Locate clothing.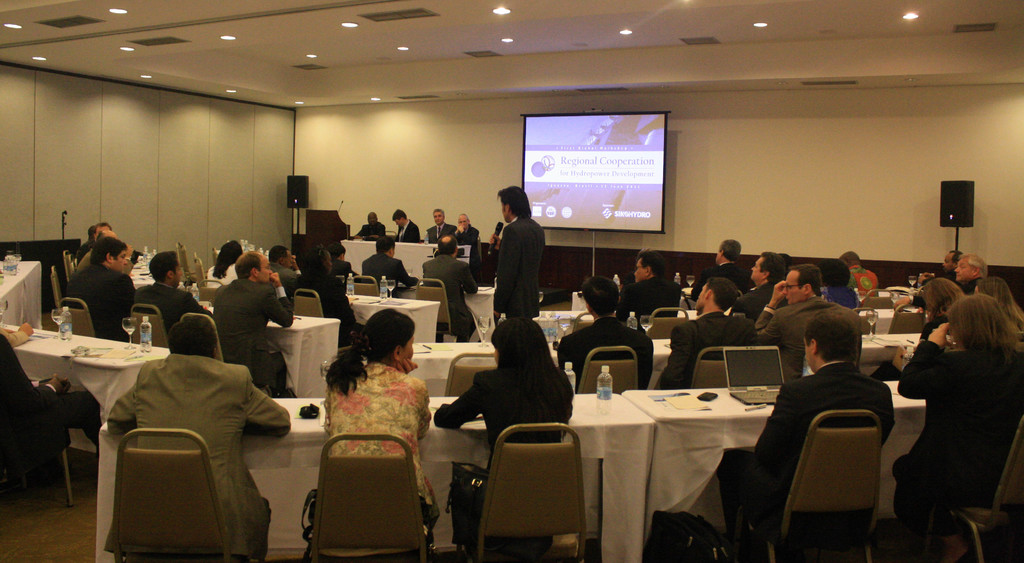
Bounding box: [x1=0, y1=323, x2=54, y2=400].
